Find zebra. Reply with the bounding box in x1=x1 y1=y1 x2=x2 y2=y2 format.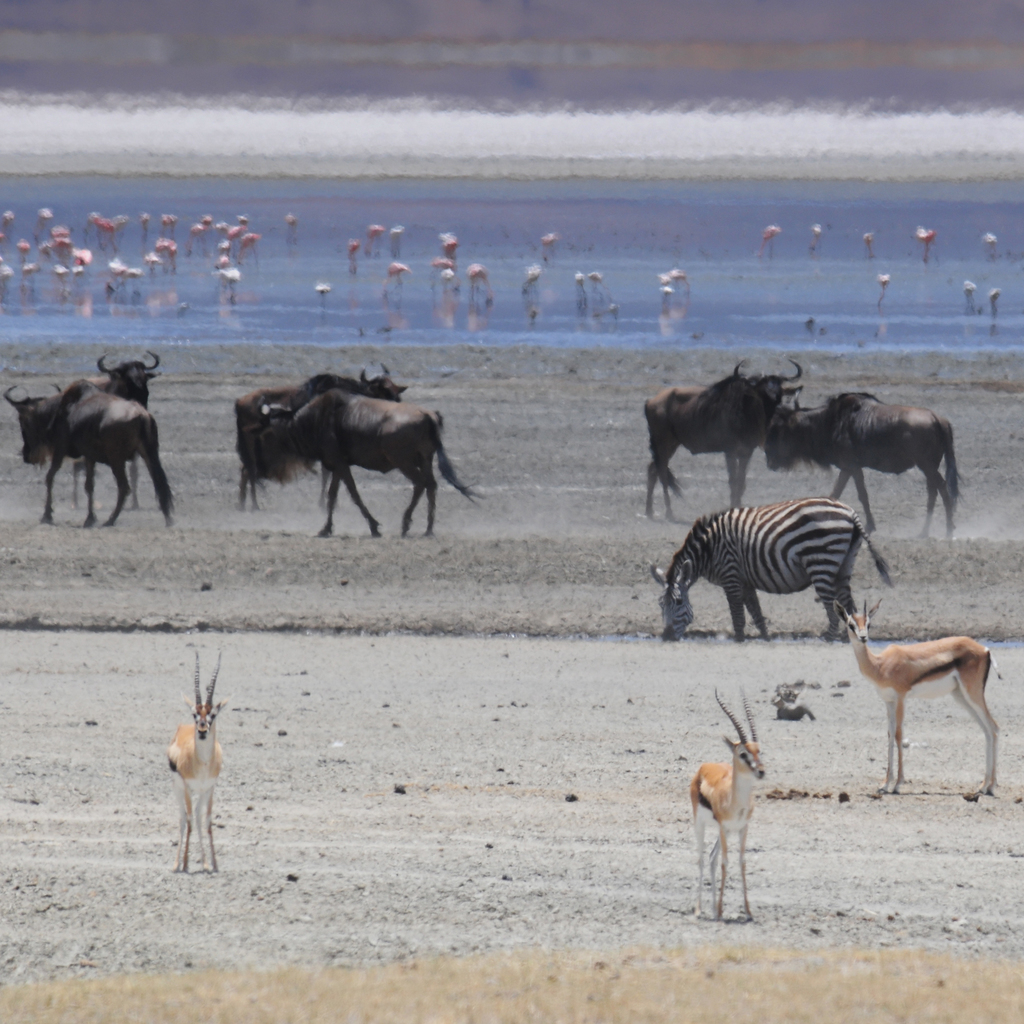
x1=658 y1=498 x2=891 y2=643.
